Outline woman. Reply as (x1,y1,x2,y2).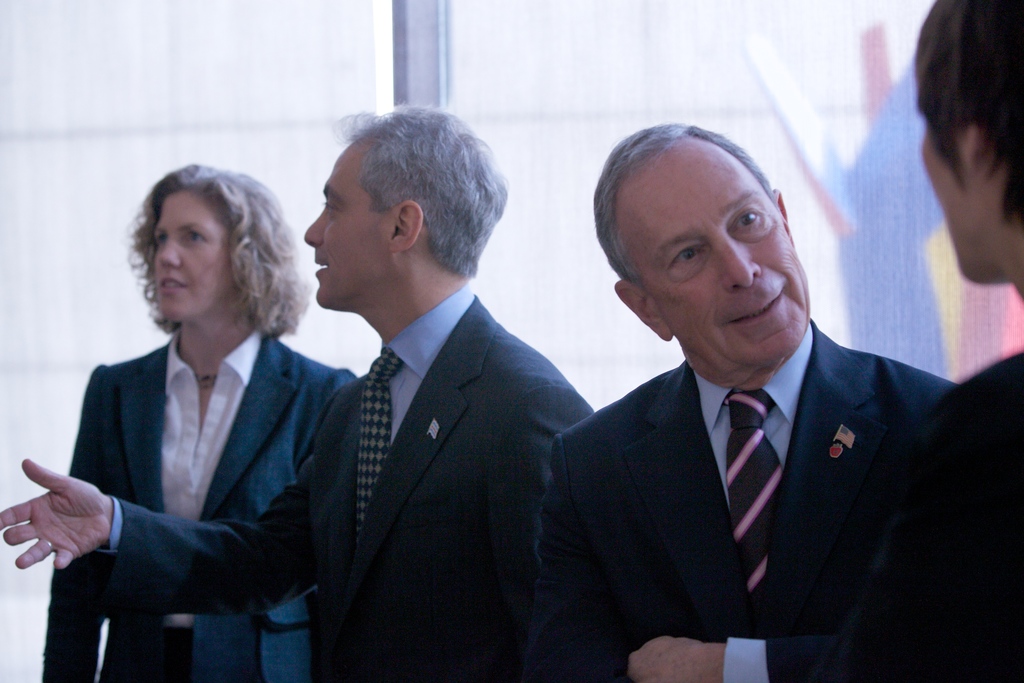
(43,158,359,682).
